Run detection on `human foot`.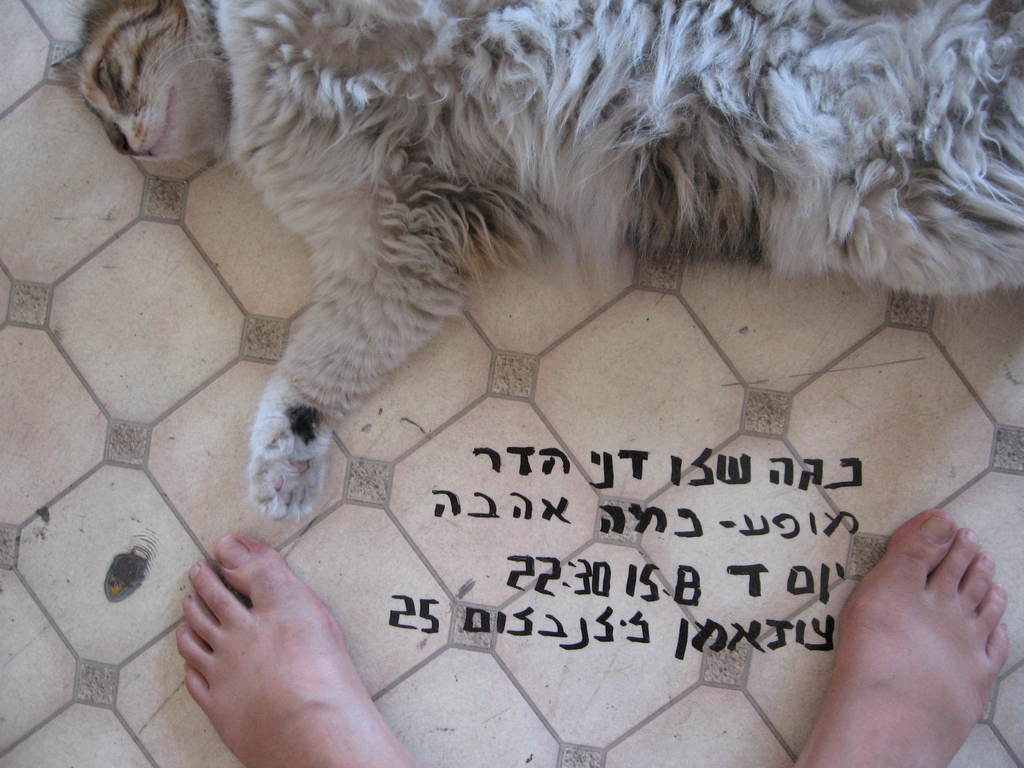
Result: {"x1": 181, "y1": 535, "x2": 413, "y2": 764}.
